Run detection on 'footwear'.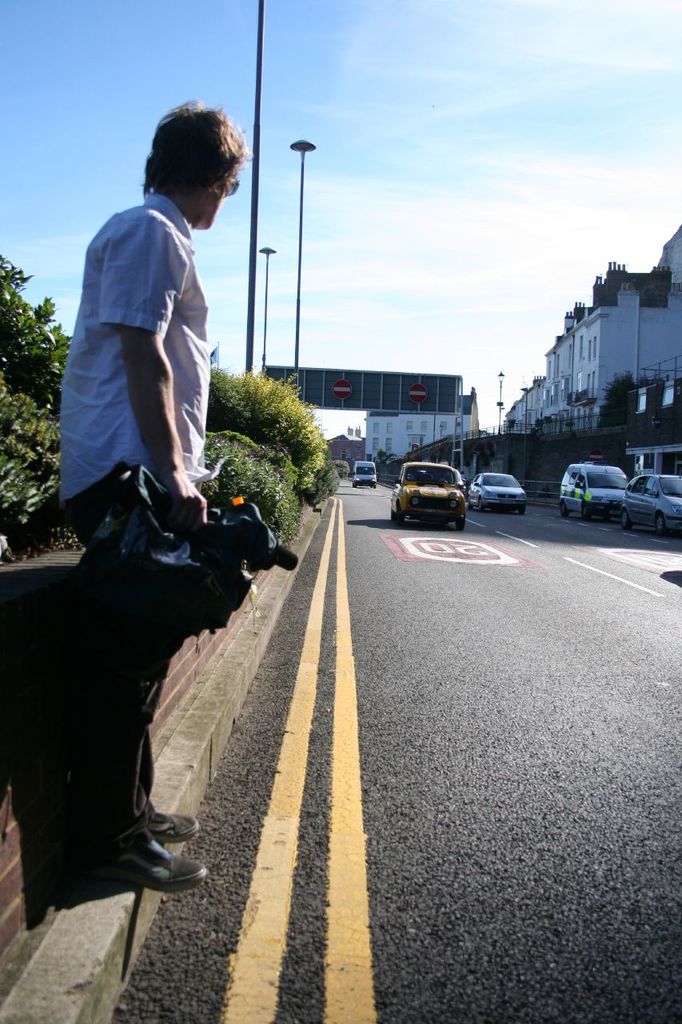
Result: (x1=110, y1=833, x2=209, y2=894).
